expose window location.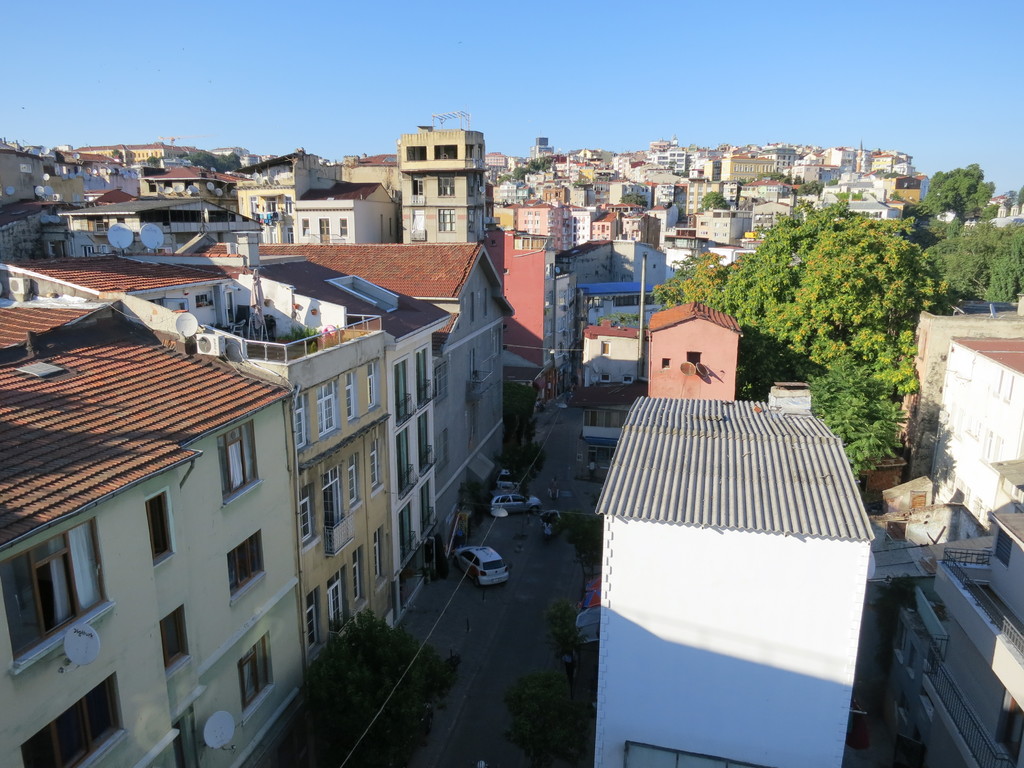
Exposed at Rect(284, 225, 295, 249).
